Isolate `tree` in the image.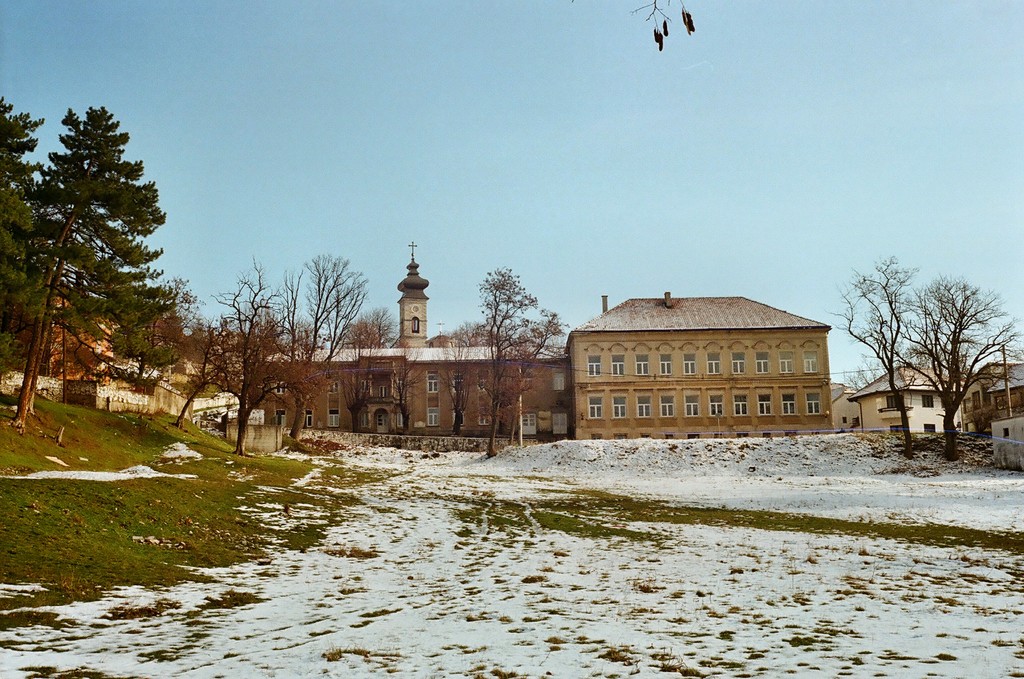
Isolated region: detection(231, 247, 304, 452).
